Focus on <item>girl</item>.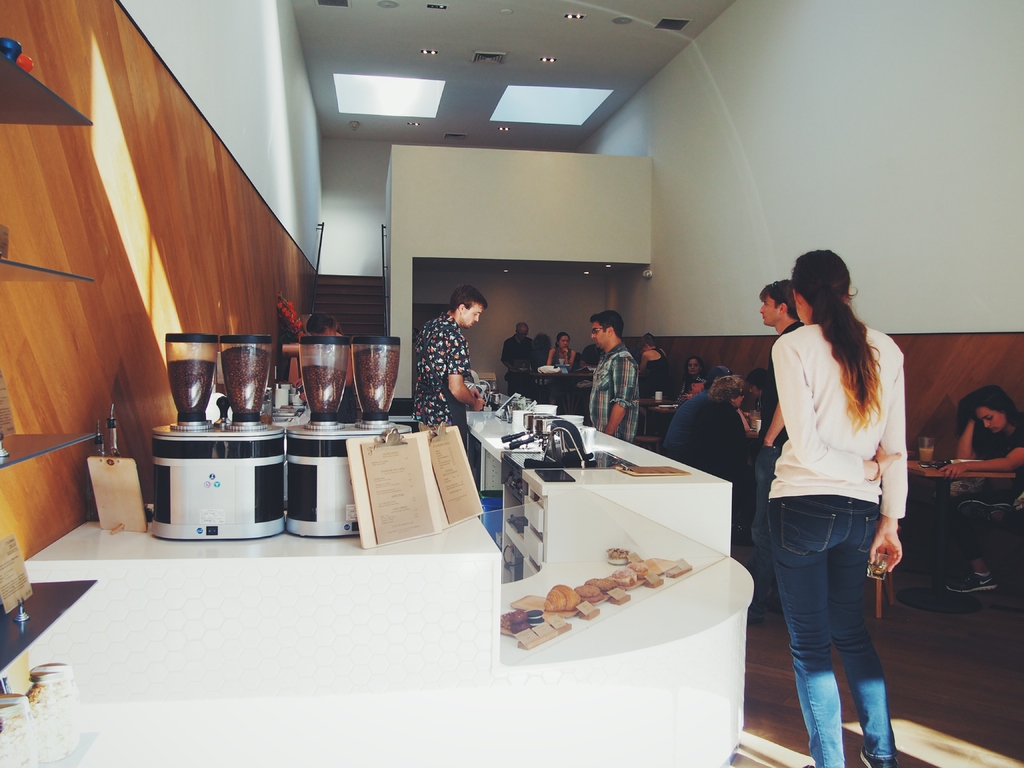
Focused at BBox(940, 389, 1023, 597).
